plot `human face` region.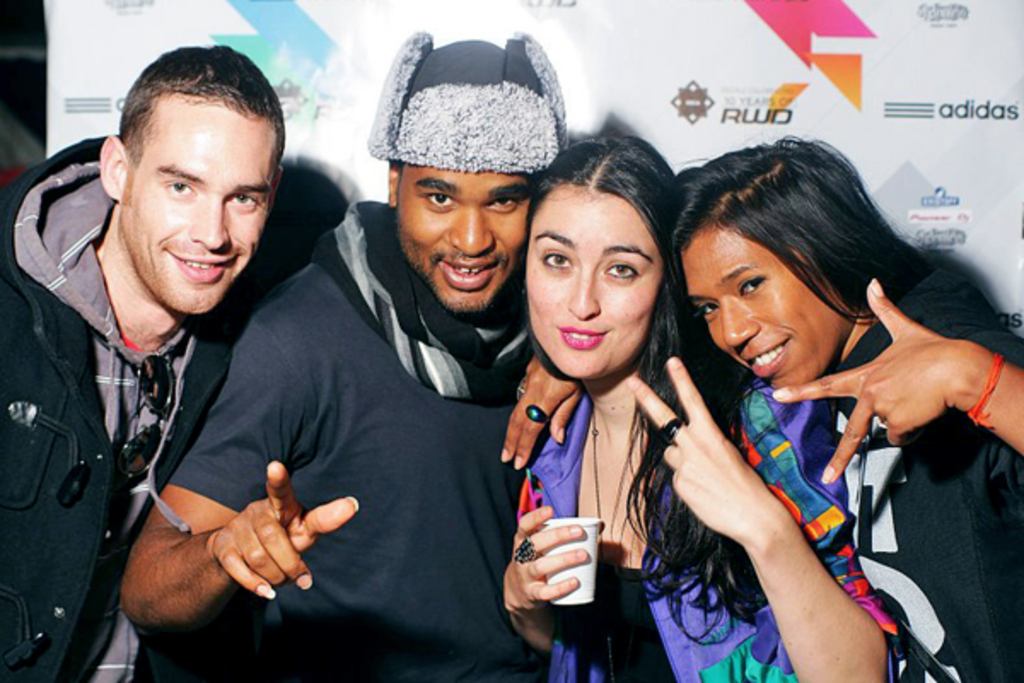
Plotted at select_region(671, 217, 855, 396).
